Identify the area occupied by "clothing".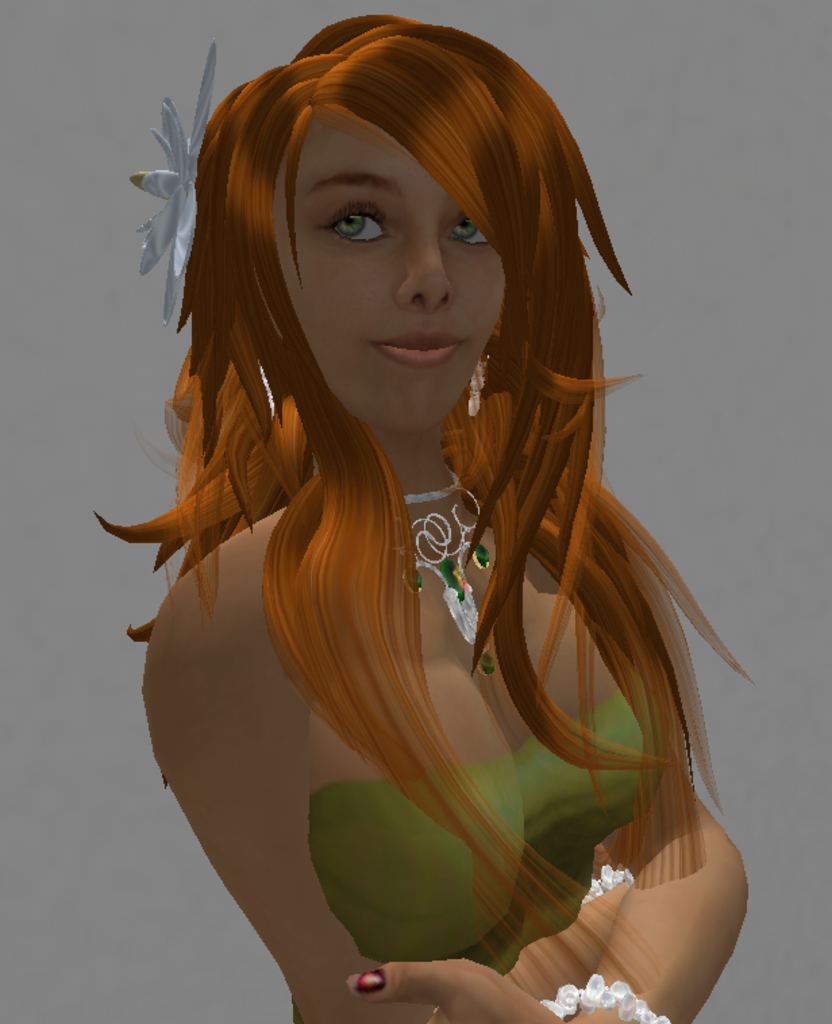
Area: select_region(315, 689, 647, 979).
